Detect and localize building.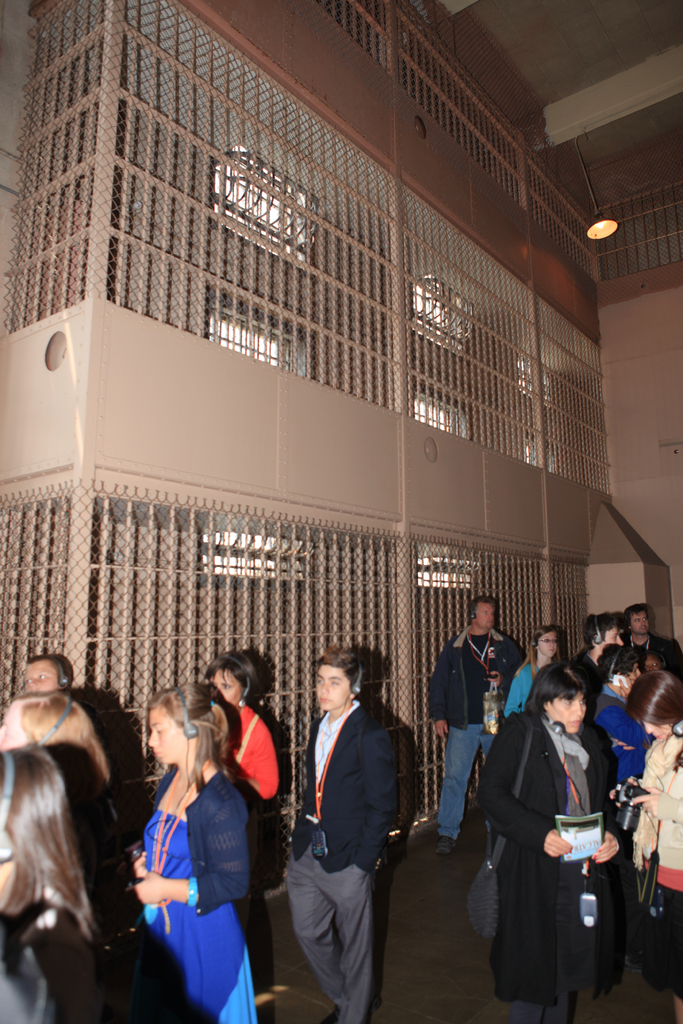
Localized at <box>0,0,682,1023</box>.
